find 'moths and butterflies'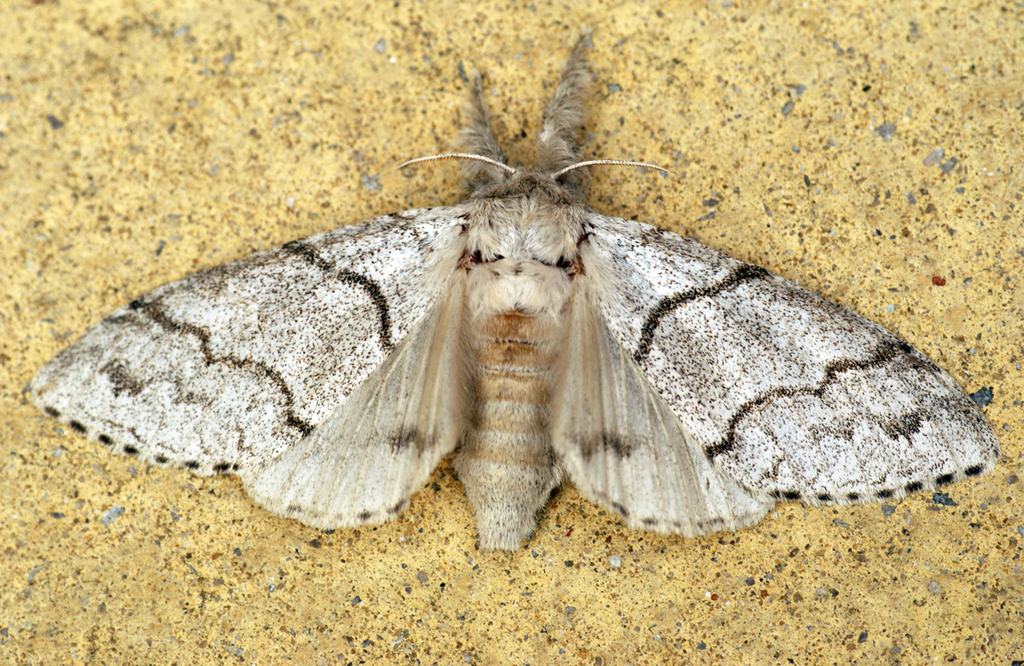
(26,22,1007,558)
